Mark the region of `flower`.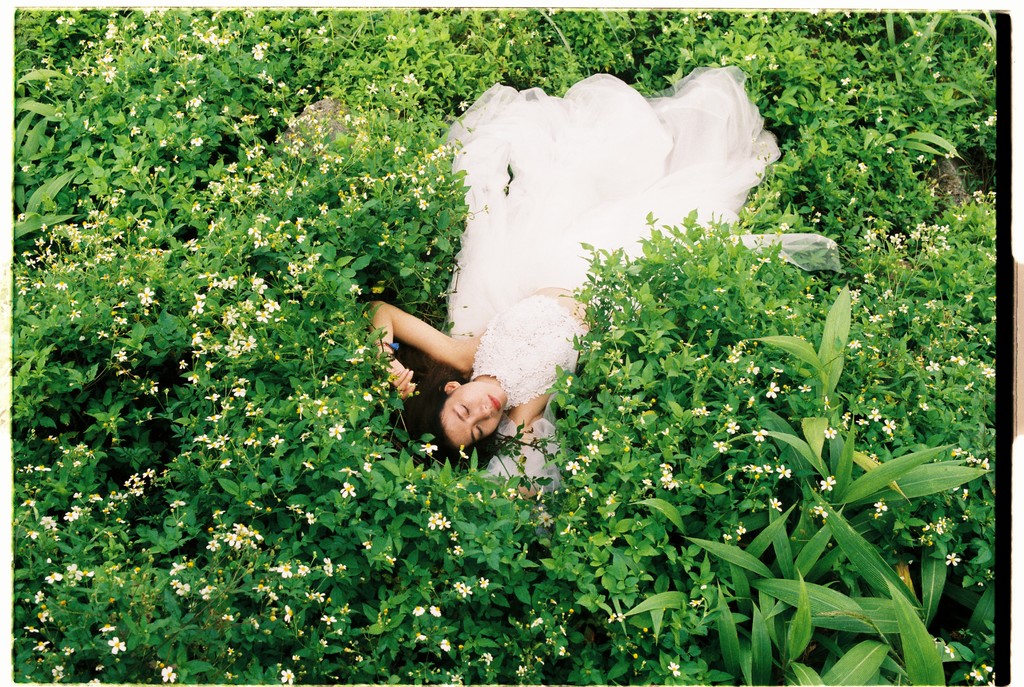
Region: box=[218, 108, 227, 114].
